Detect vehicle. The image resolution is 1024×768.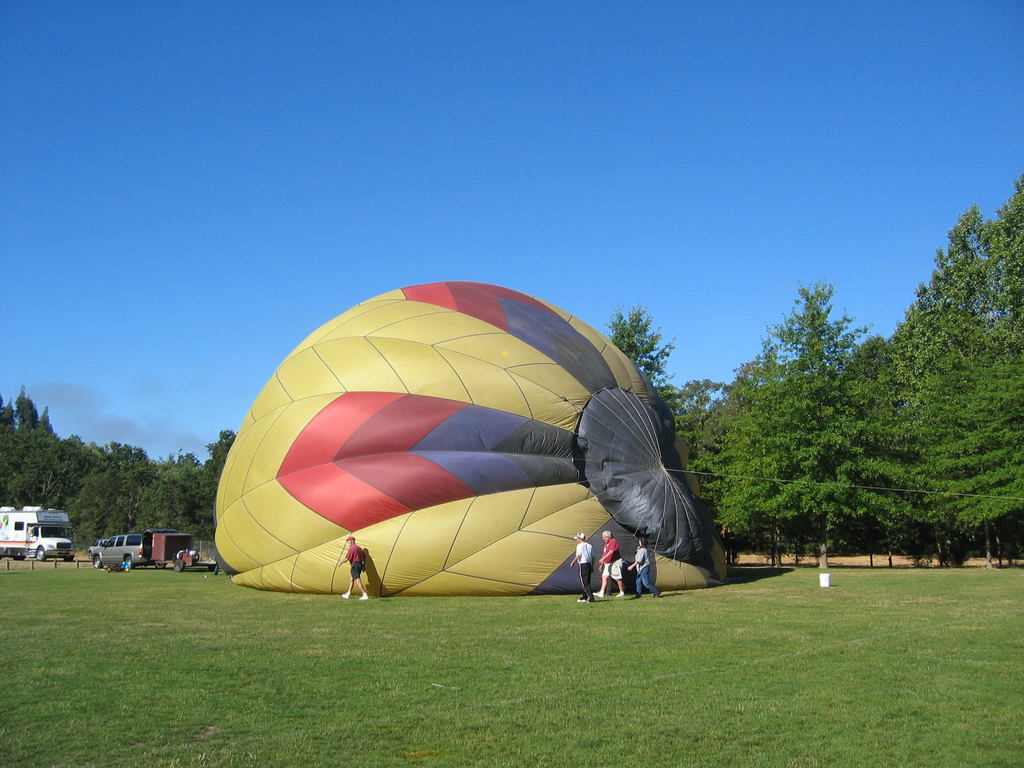
bbox=(91, 529, 190, 569).
